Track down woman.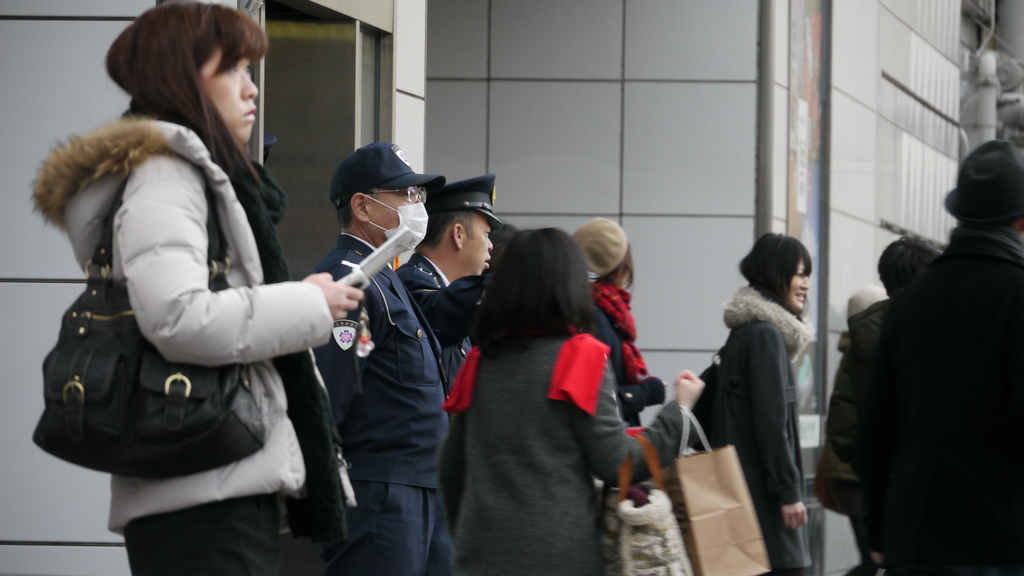
Tracked to BBox(439, 225, 699, 575).
